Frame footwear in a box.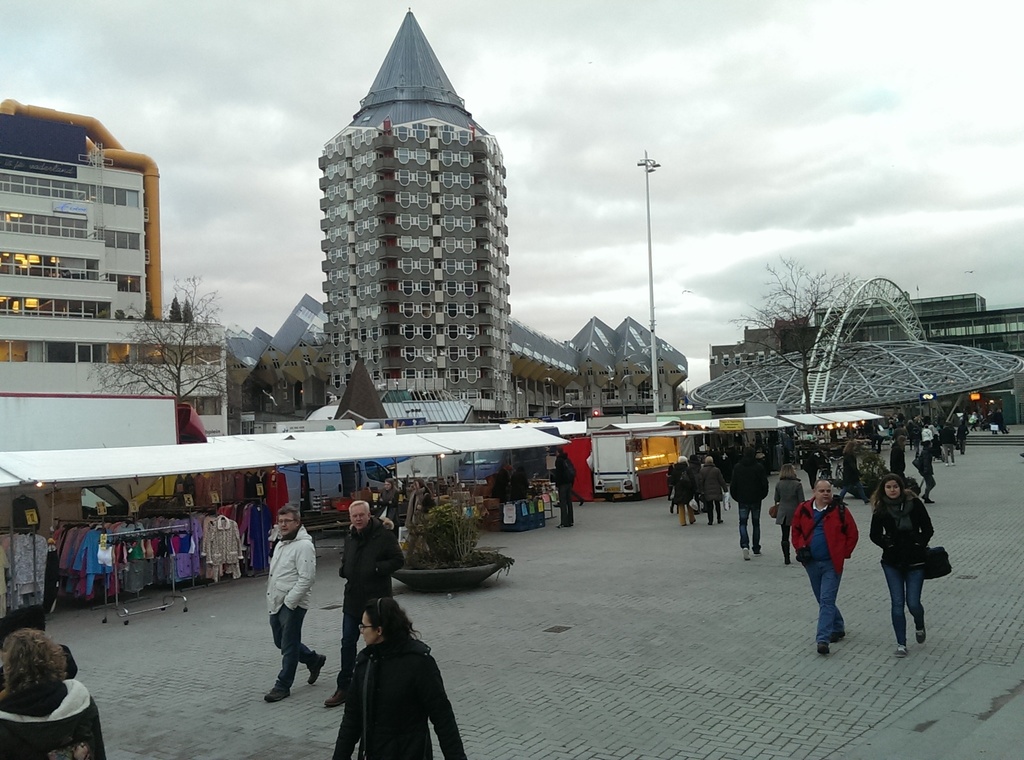
Rect(819, 642, 828, 657).
